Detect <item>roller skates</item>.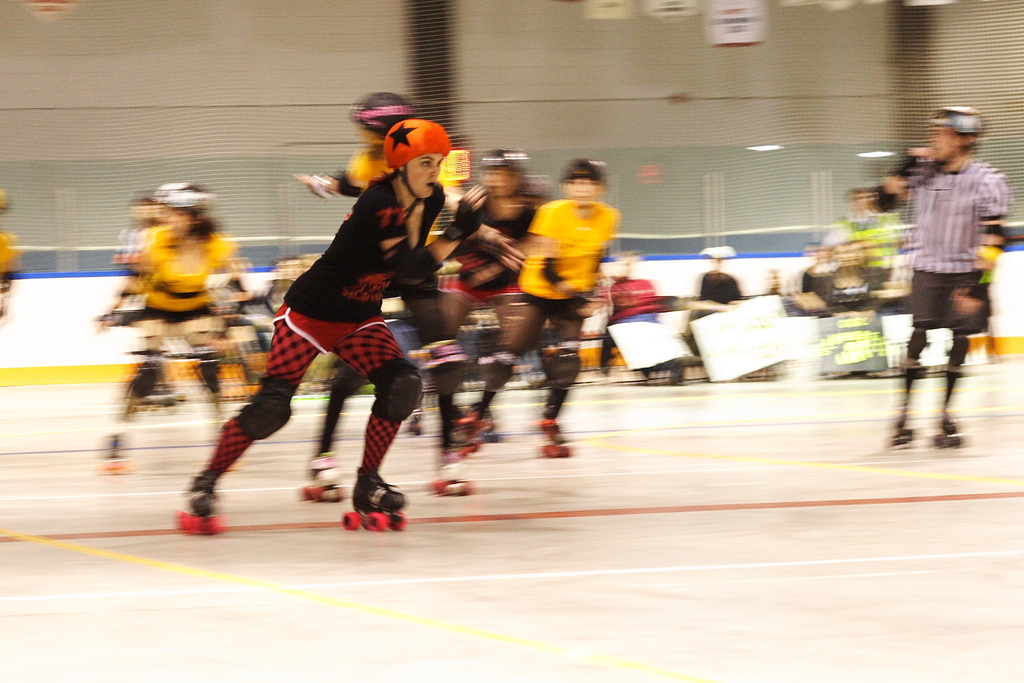
Detected at {"left": 933, "top": 419, "right": 964, "bottom": 450}.
